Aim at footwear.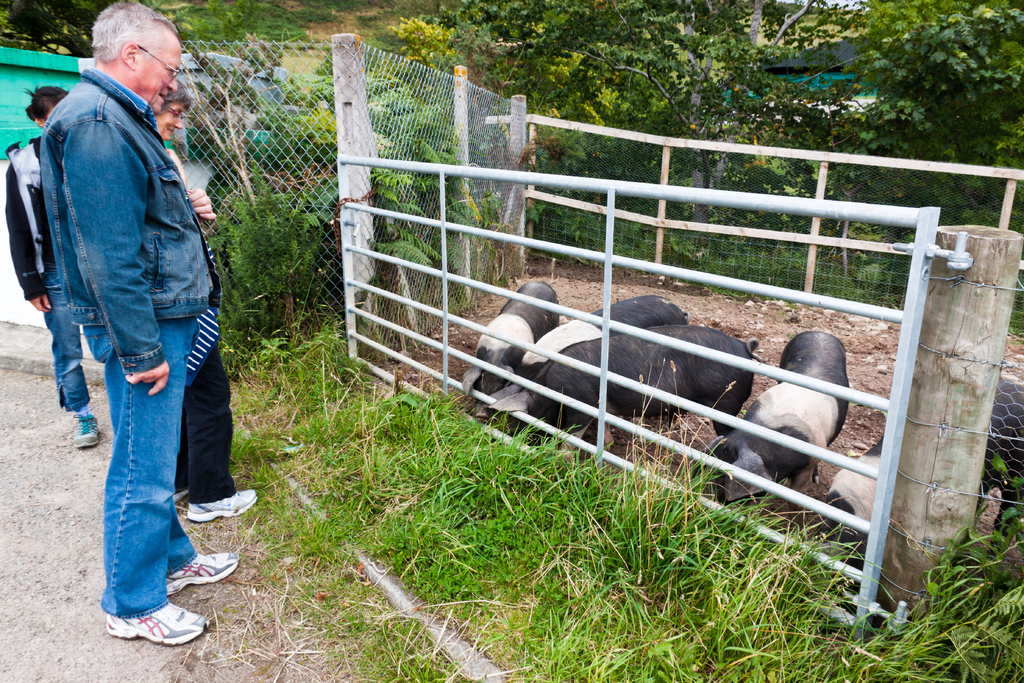
Aimed at [left=165, top=551, right=239, bottom=597].
